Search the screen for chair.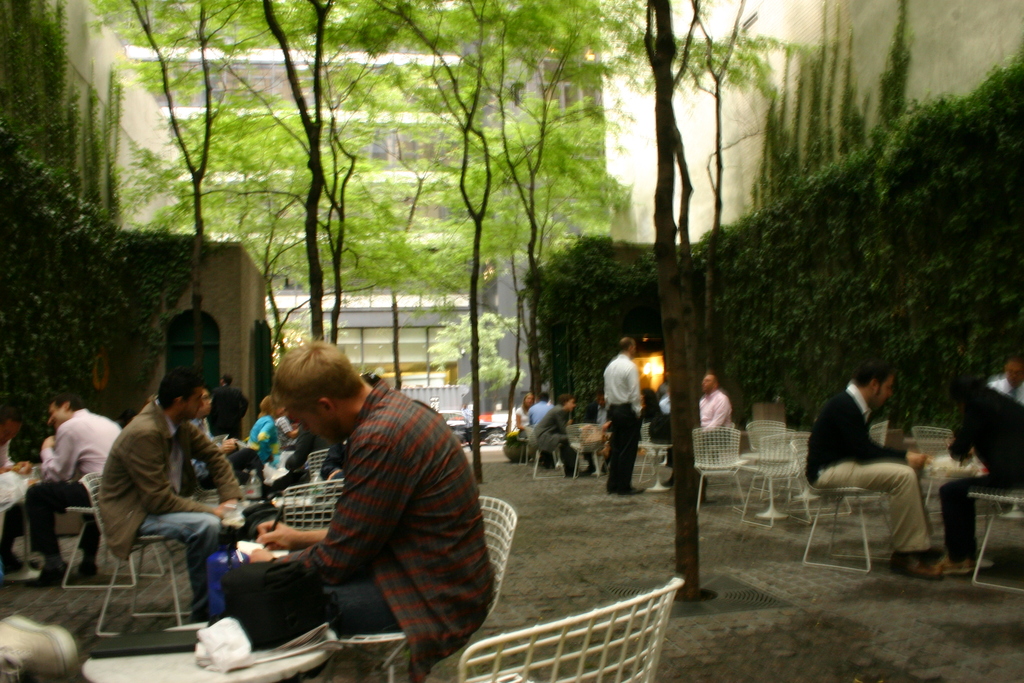
Found at 454, 573, 682, 682.
